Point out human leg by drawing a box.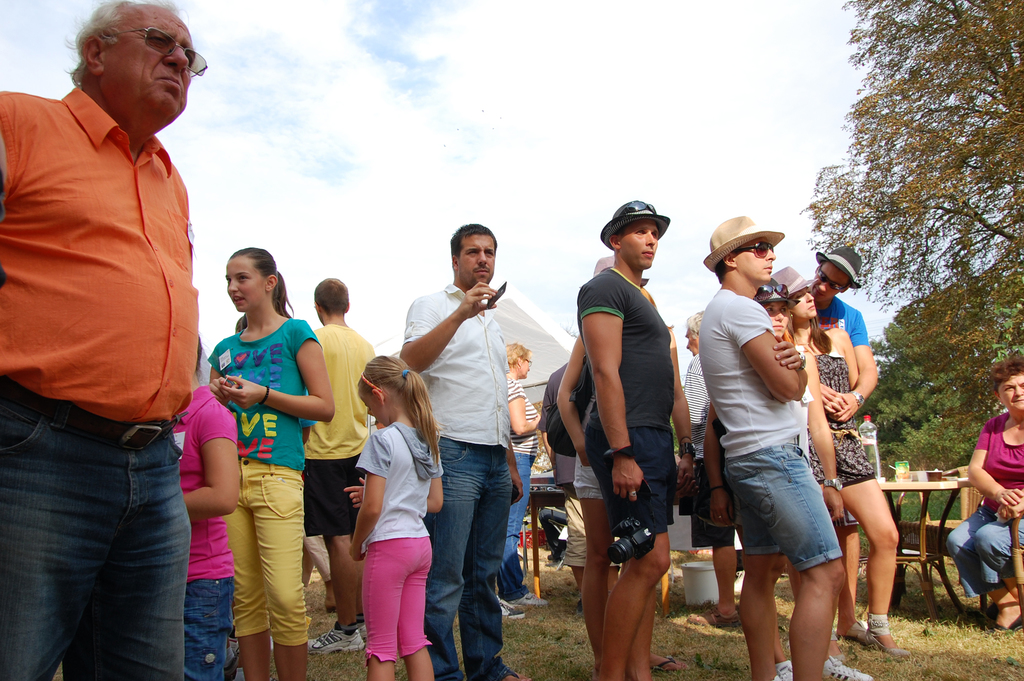
locate(185, 561, 237, 680).
